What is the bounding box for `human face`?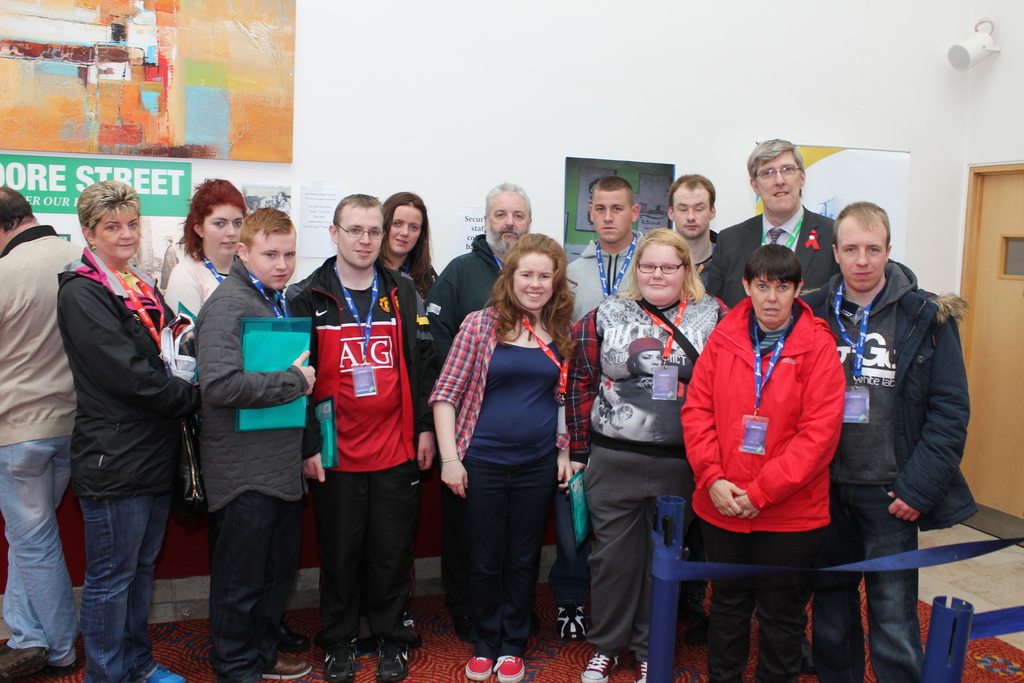
crop(337, 206, 384, 268).
